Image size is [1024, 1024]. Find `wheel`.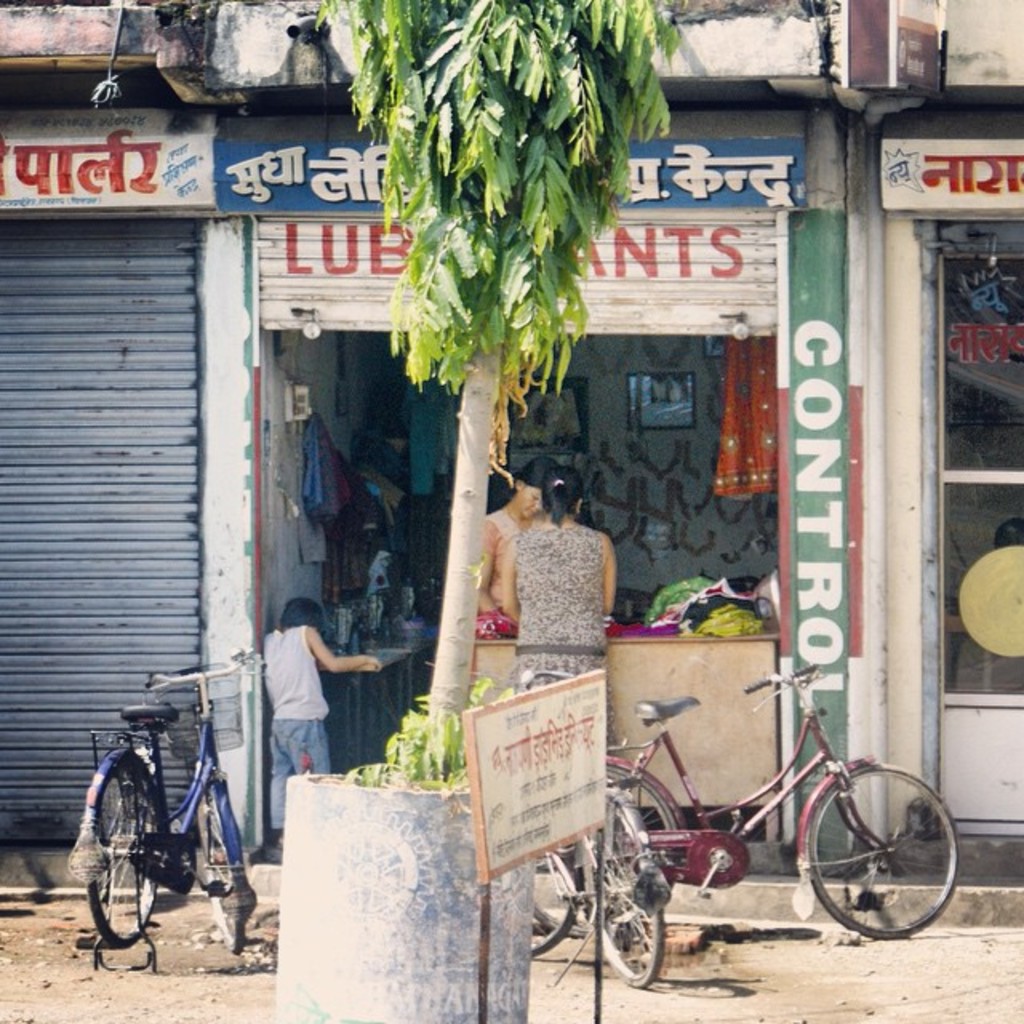
bbox=[590, 794, 667, 990].
